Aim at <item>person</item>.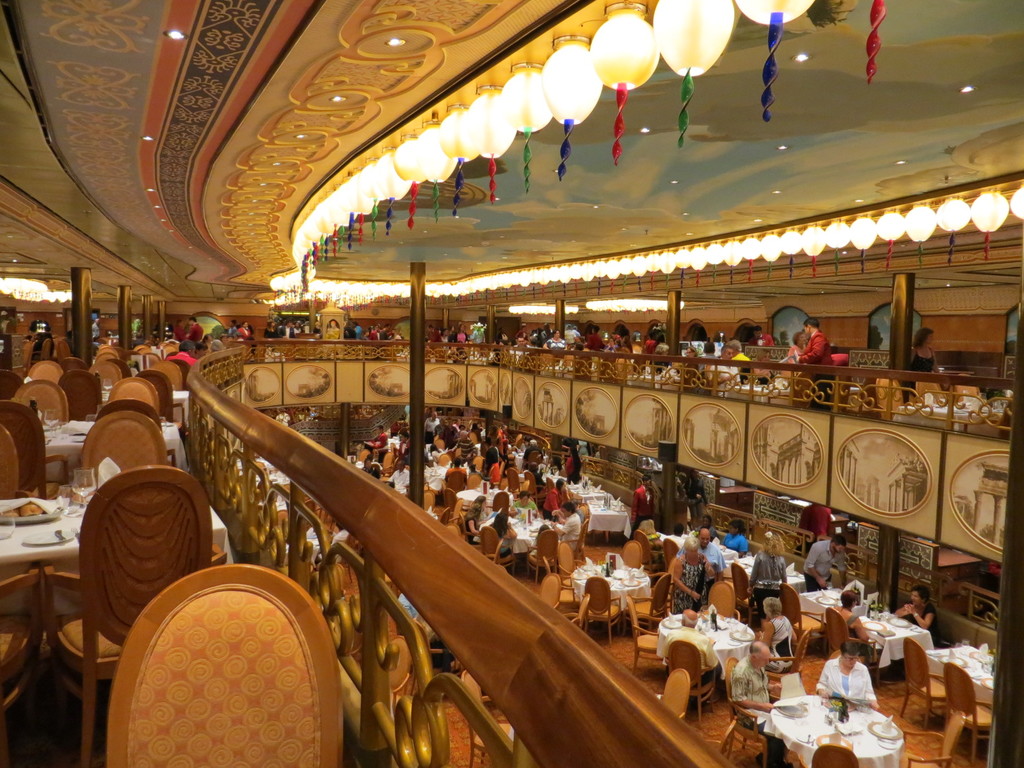
Aimed at bbox=[641, 328, 662, 365].
